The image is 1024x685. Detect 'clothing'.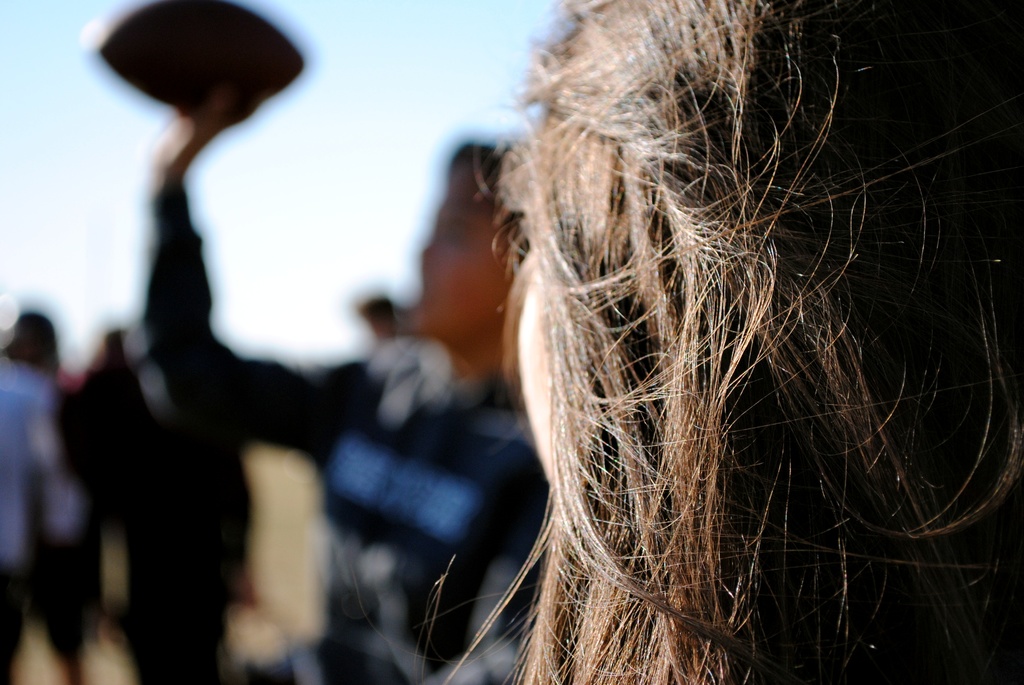
Detection: [left=136, top=176, right=555, bottom=684].
